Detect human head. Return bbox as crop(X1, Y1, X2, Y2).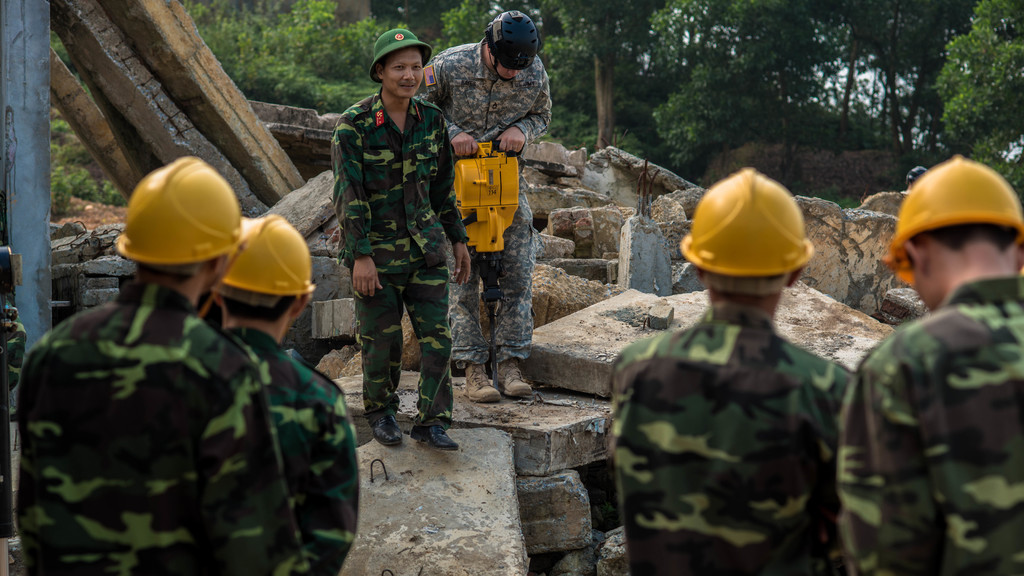
crop(223, 211, 312, 326).
